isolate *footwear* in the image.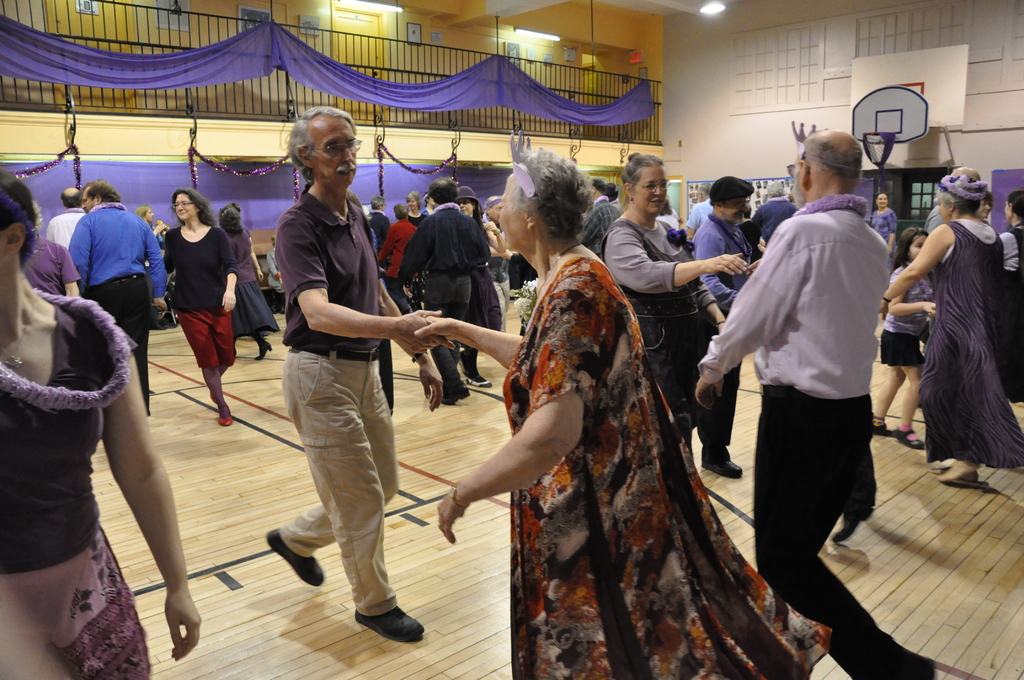
Isolated region: locate(441, 376, 473, 408).
